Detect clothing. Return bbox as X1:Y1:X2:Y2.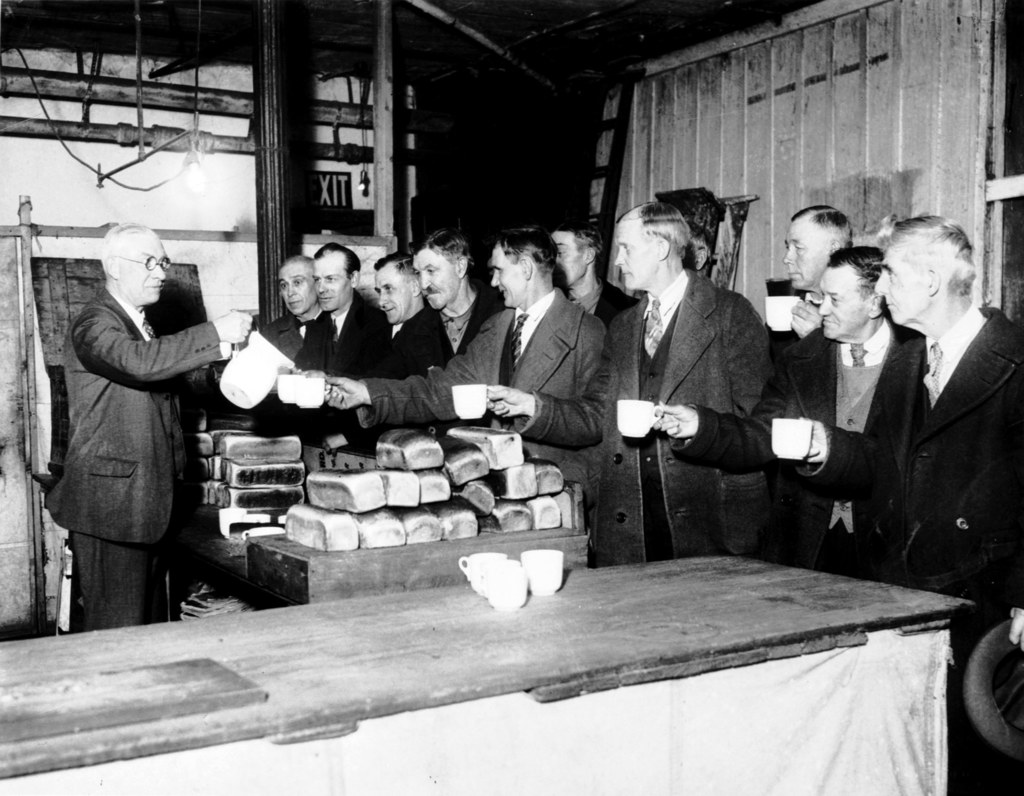
790:305:1023:598.
